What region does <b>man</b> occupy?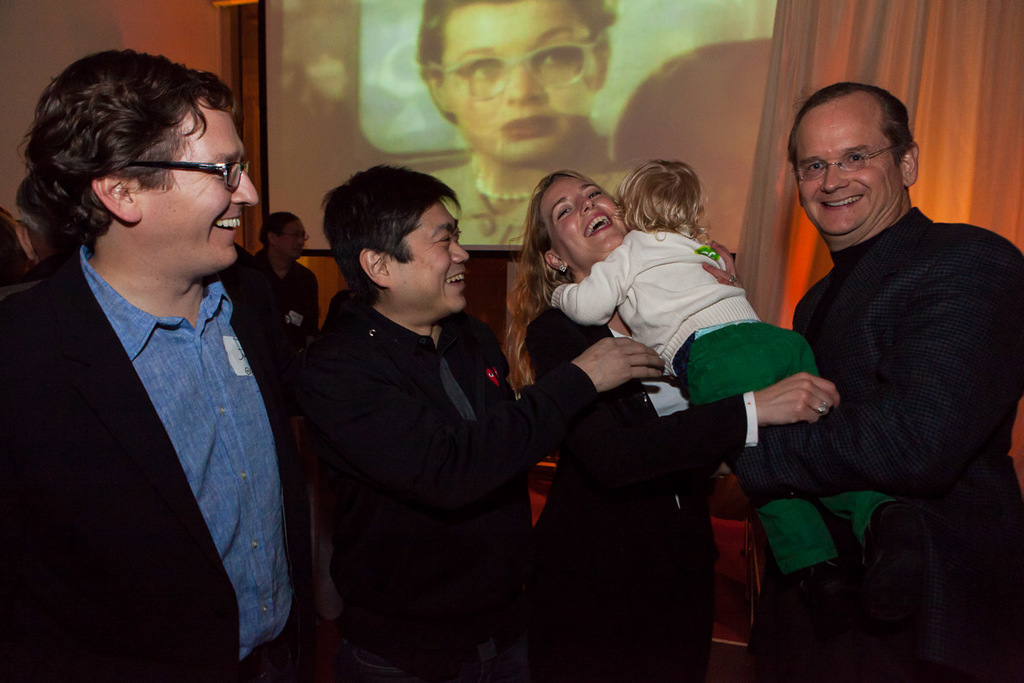
303, 161, 671, 682.
